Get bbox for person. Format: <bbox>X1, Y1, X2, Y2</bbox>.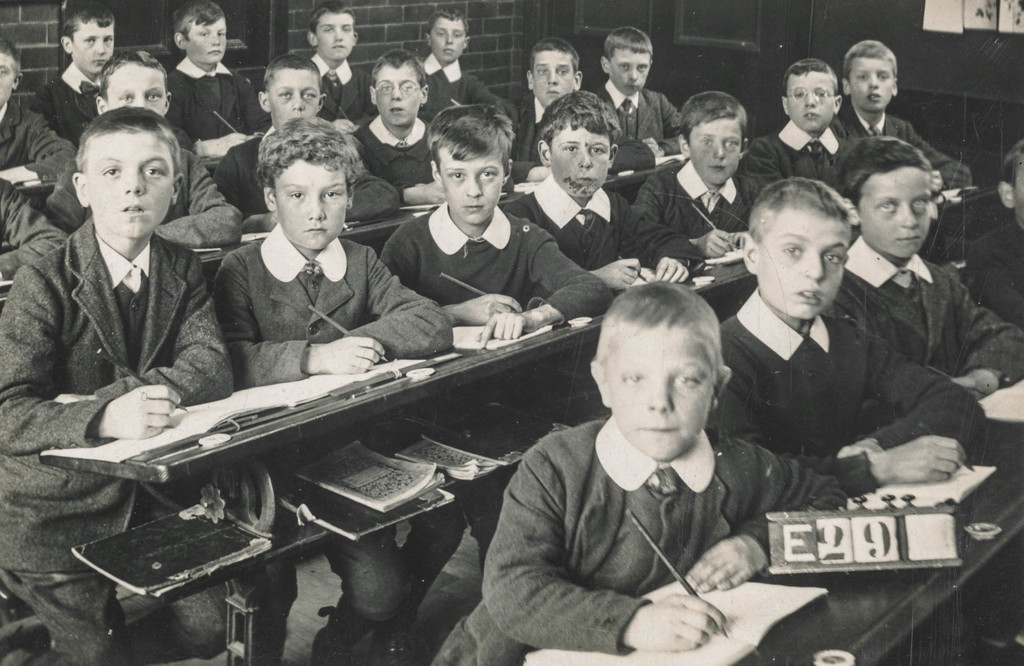
<bbox>490, 254, 819, 656</bbox>.
